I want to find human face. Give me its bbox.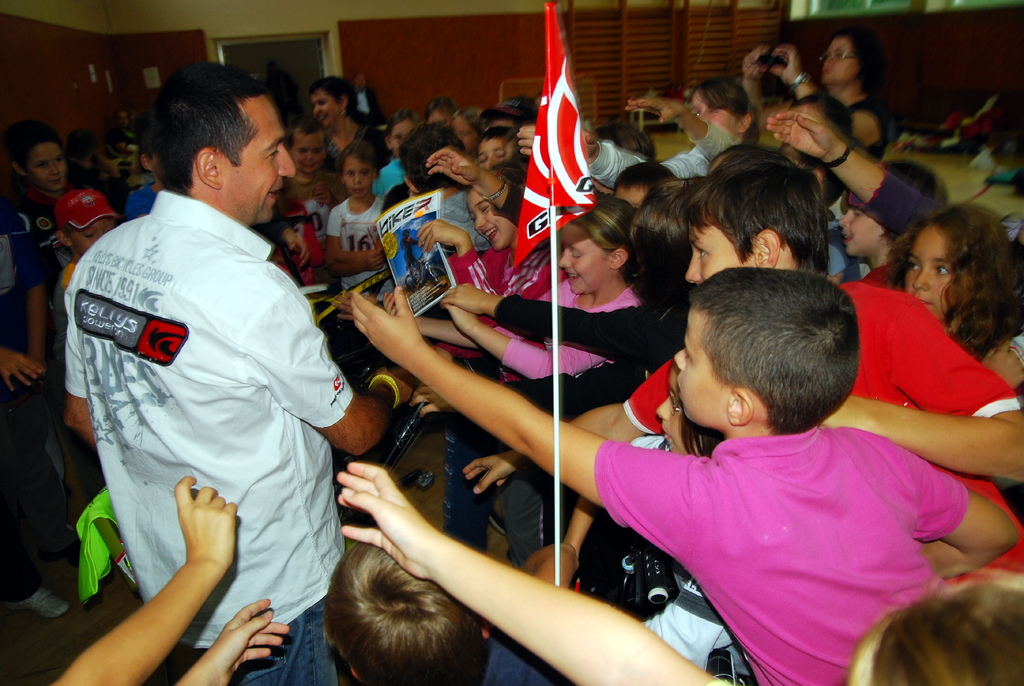
(left=838, top=206, right=881, bottom=254).
